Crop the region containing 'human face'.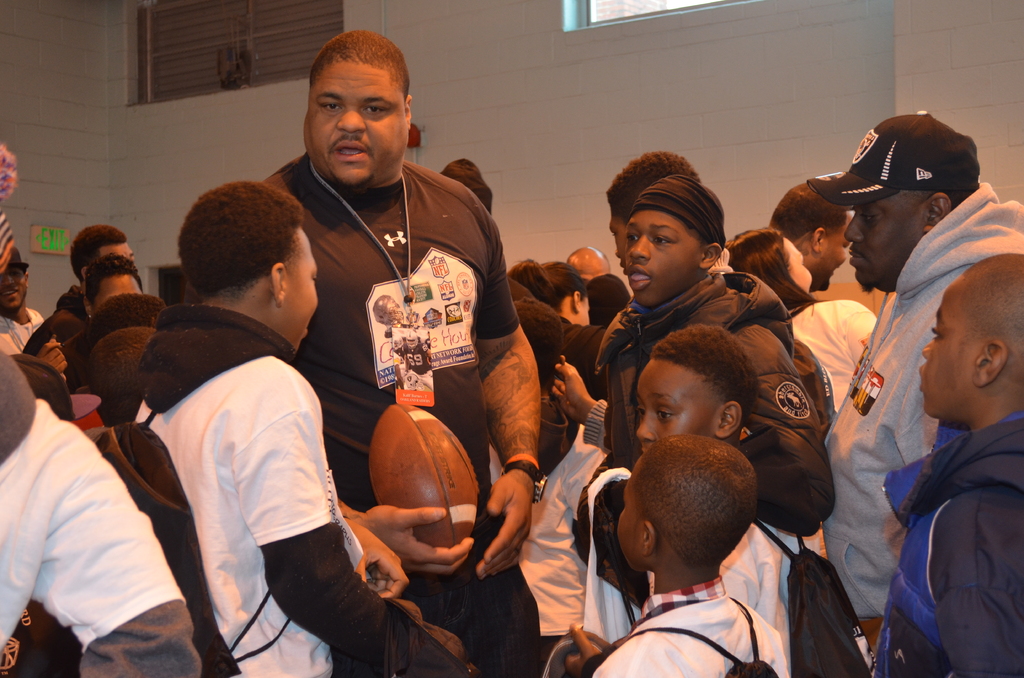
Crop region: region(292, 244, 322, 348).
